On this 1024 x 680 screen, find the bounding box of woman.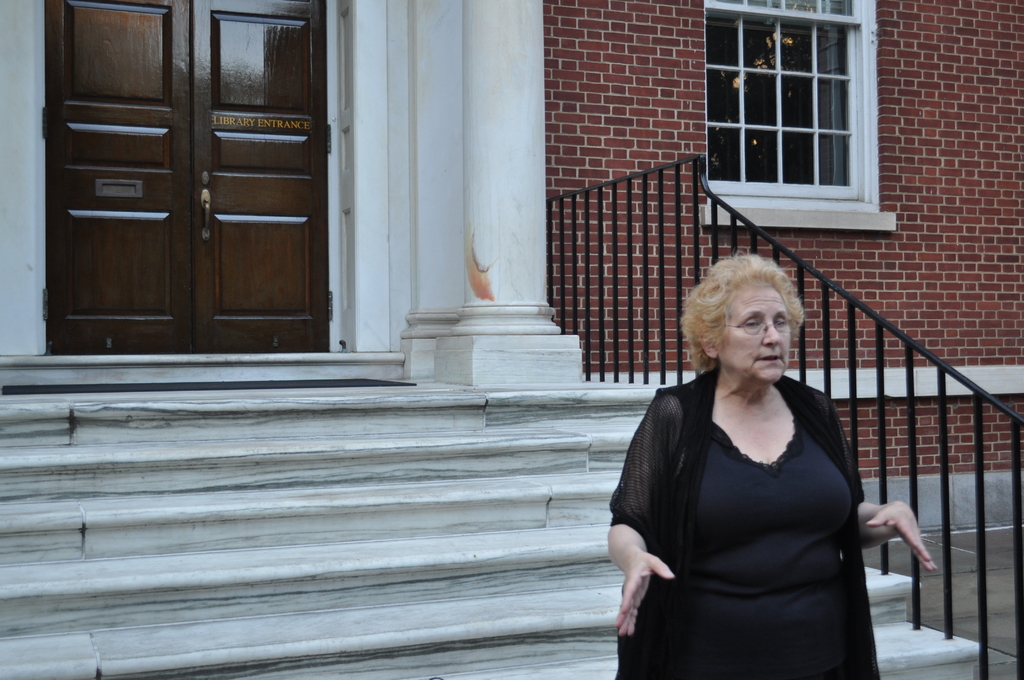
Bounding box: 650,250,909,678.
